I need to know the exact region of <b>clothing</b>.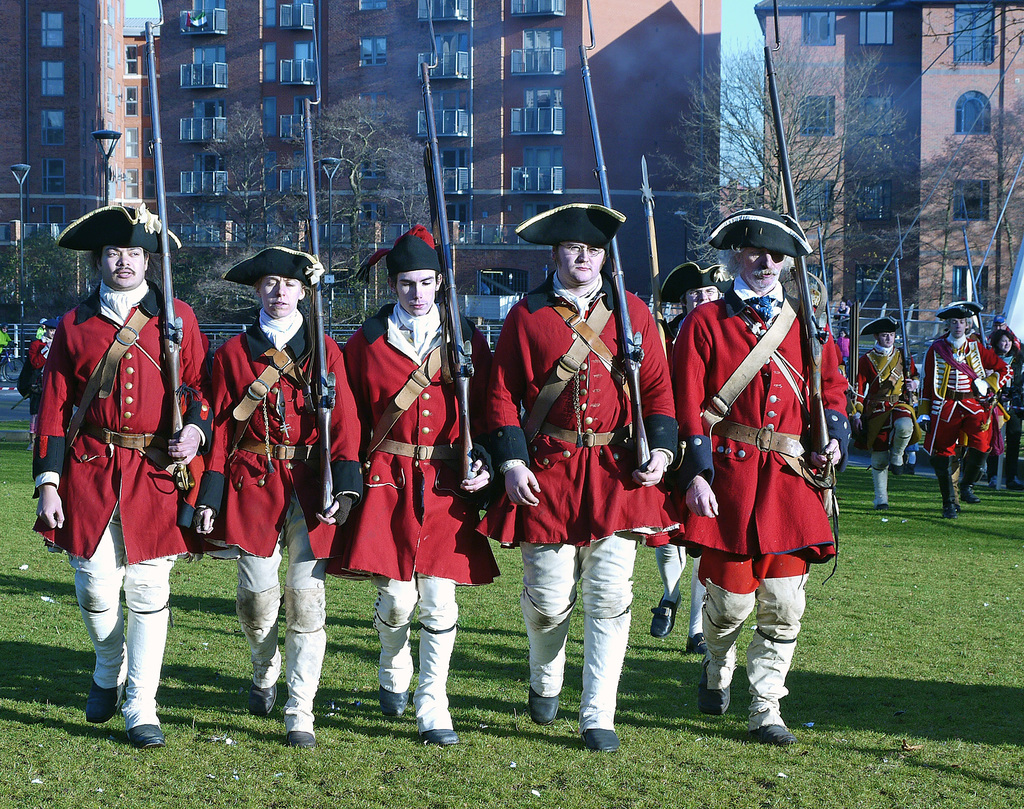
Region: select_region(312, 312, 503, 706).
